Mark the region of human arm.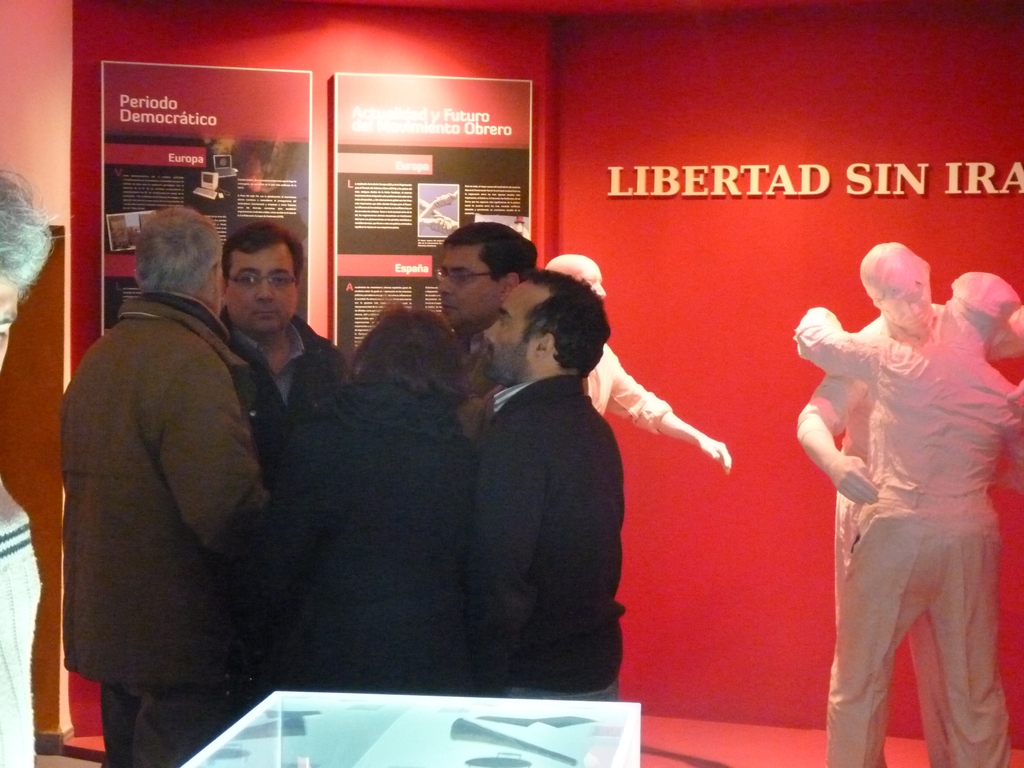
Region: (796, 298, 900, 399).
